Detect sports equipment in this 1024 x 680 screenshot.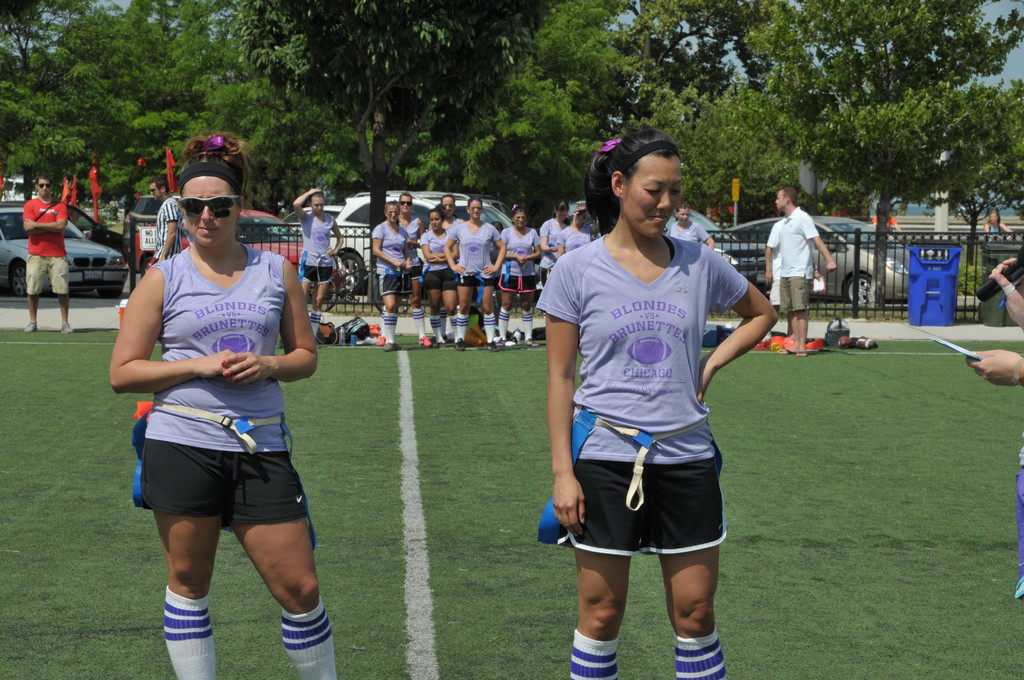
Detection: Rect(454, 336, 466, 350).
